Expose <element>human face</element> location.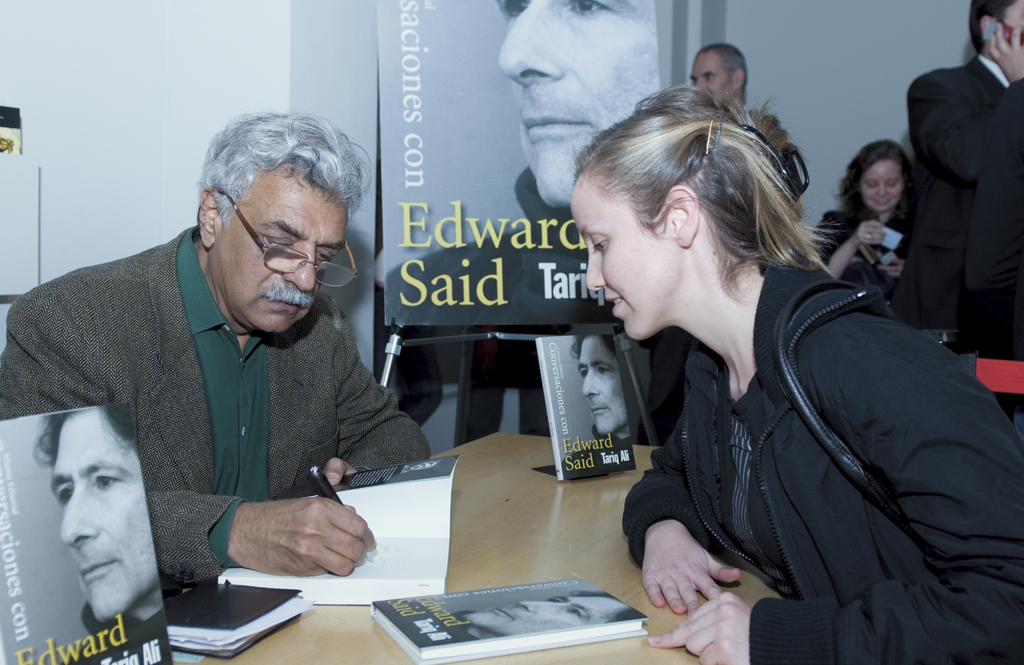
Exposed at {"x1": 499, "y1": 0, "x2": 661, "y2": 207}.
